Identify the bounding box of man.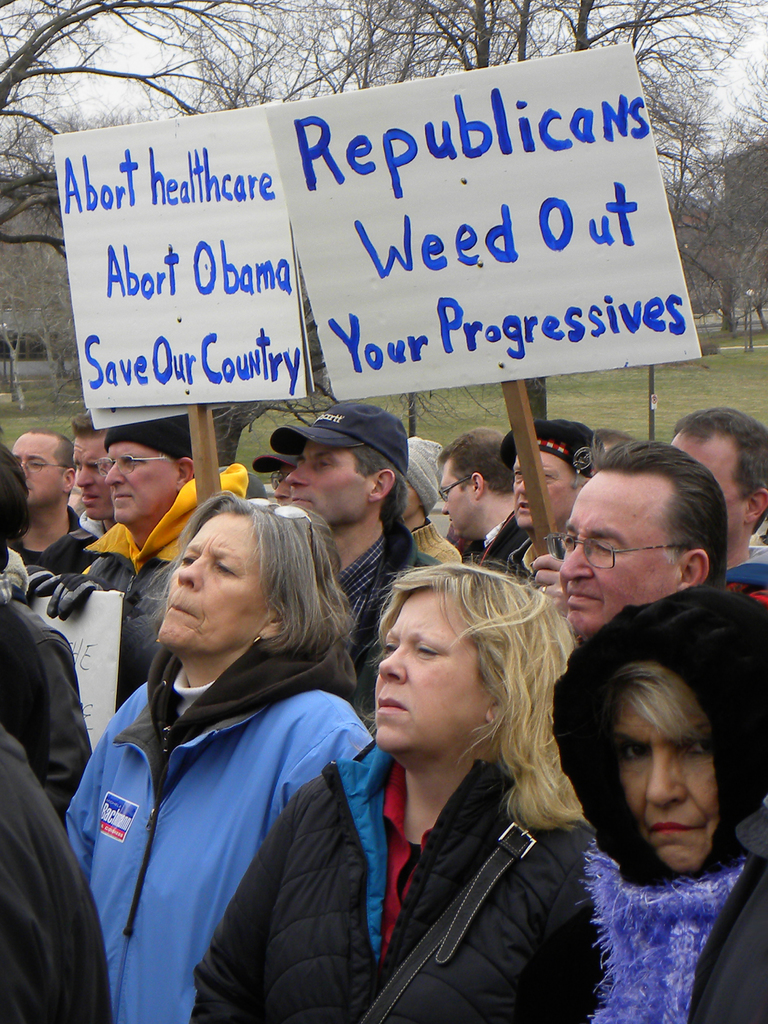
{"left": 559, "top": 436, "right": 727, "bottom": 641}.
